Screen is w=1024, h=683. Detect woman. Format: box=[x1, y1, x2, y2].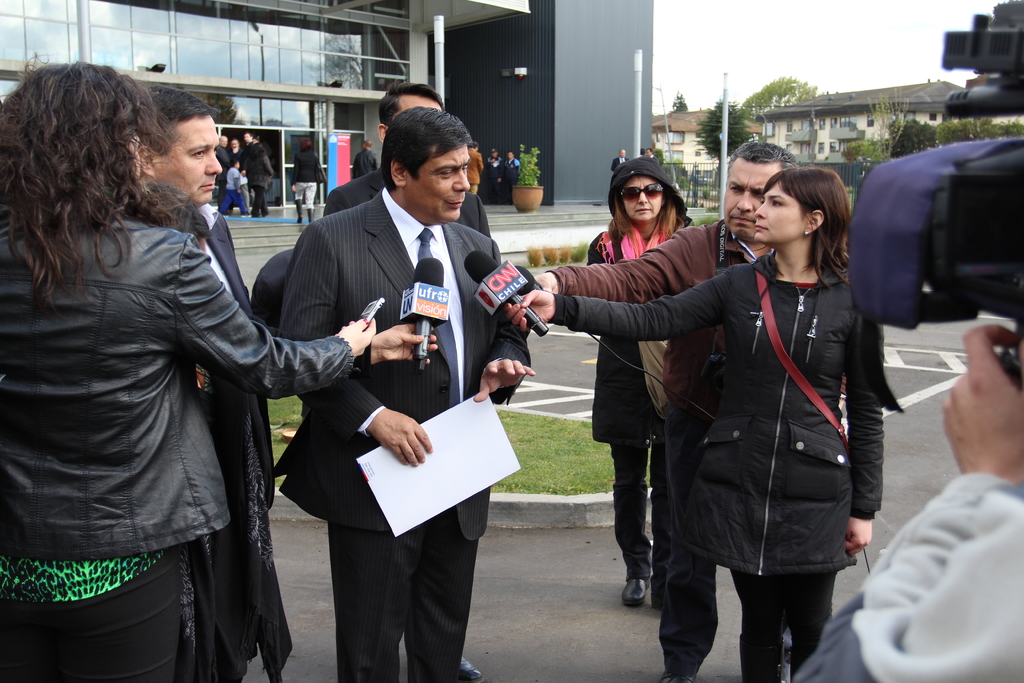
box=[505, 168, 884, 682].
